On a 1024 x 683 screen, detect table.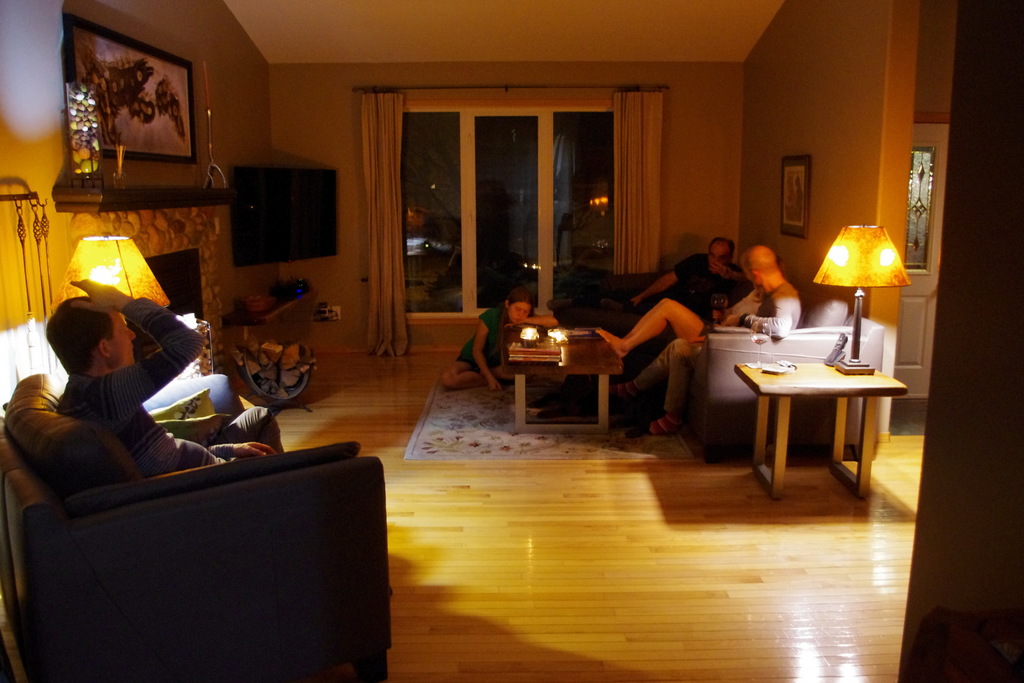
<bbox>498, 325, 623, 431</bbox>.
